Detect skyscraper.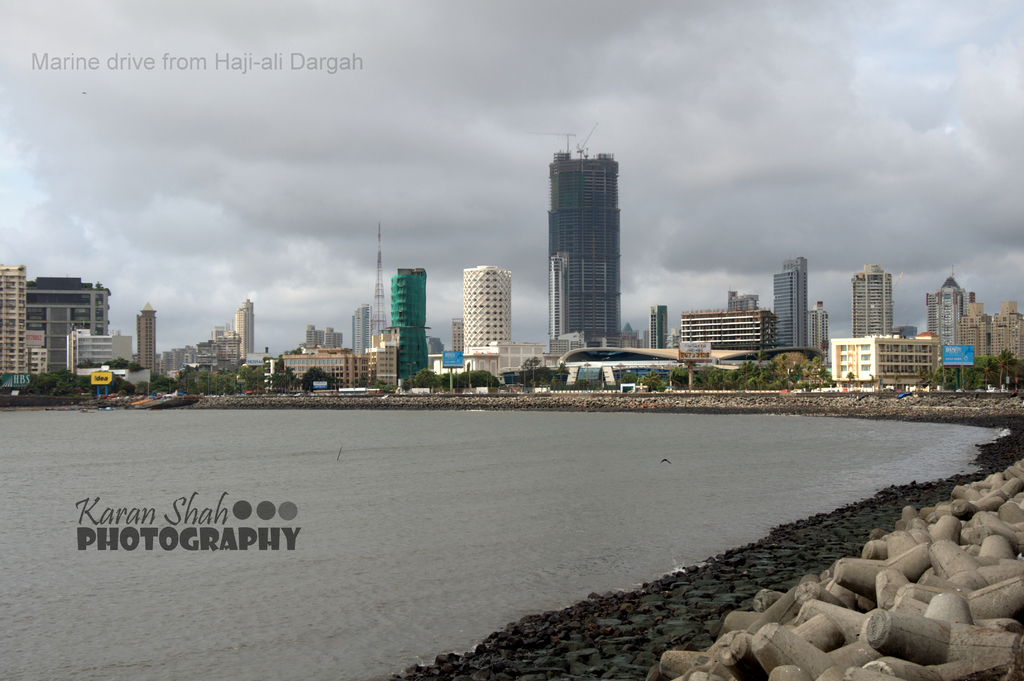
Detected at (228,293,255,359).
